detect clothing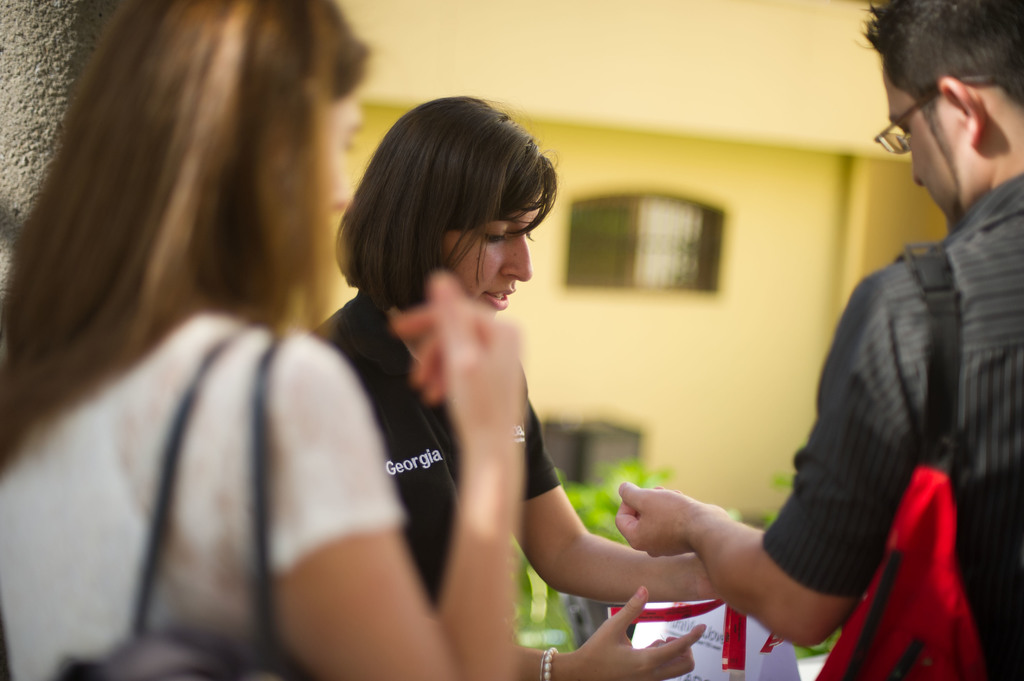
bbox=[0, 307, 426, 680]
